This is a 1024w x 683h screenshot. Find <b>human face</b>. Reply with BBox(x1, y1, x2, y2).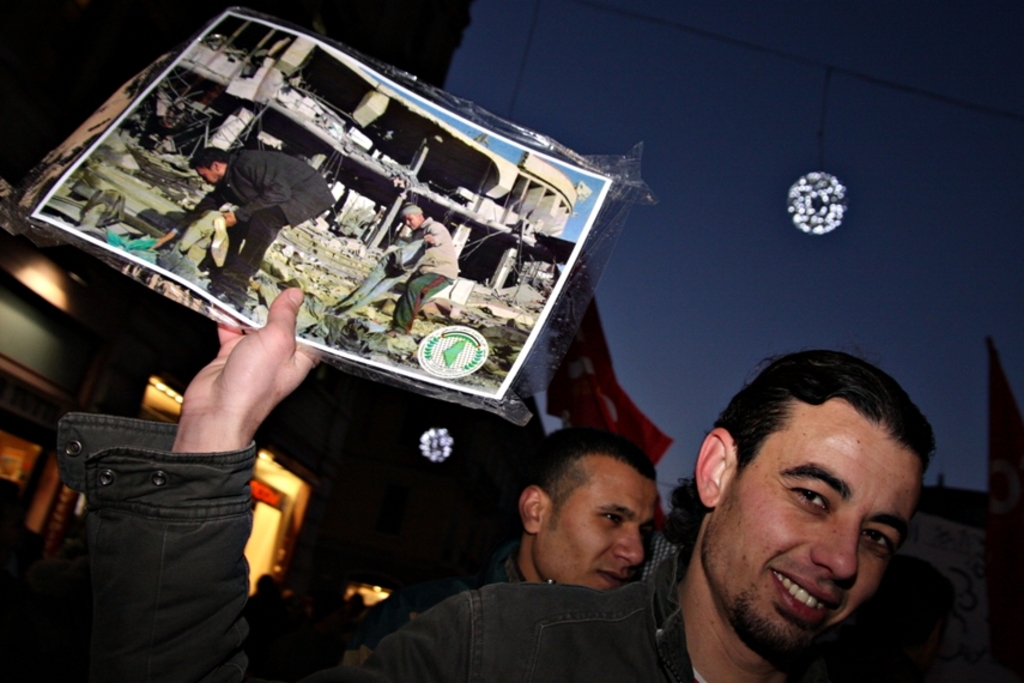
BBox(705, 395, 919, 659).
